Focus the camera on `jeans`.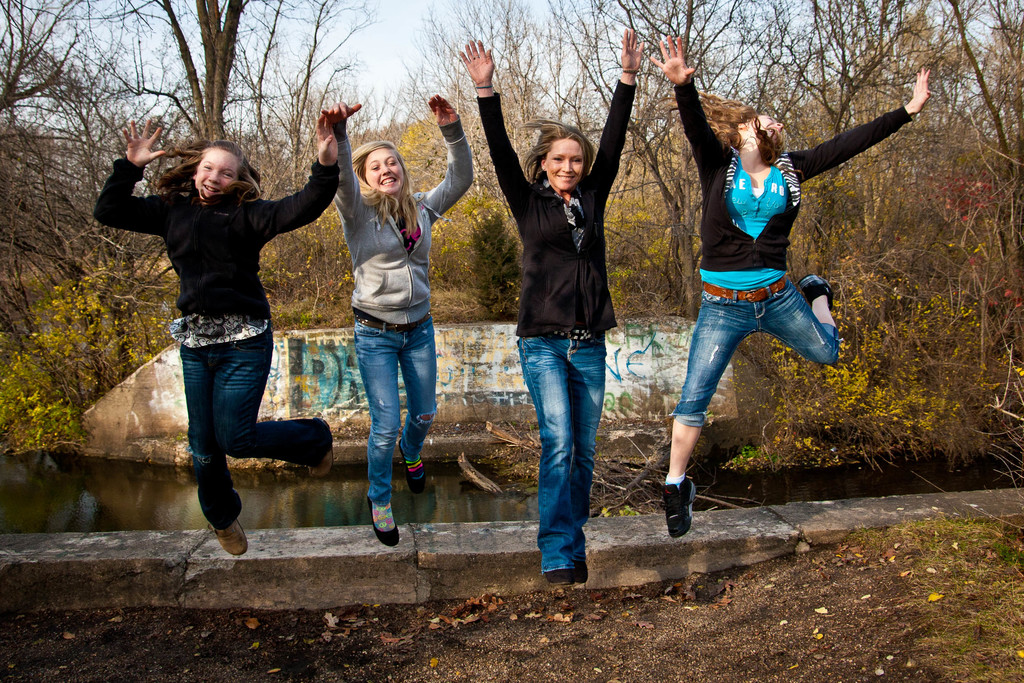
Focus region: (671,283,834,429).
